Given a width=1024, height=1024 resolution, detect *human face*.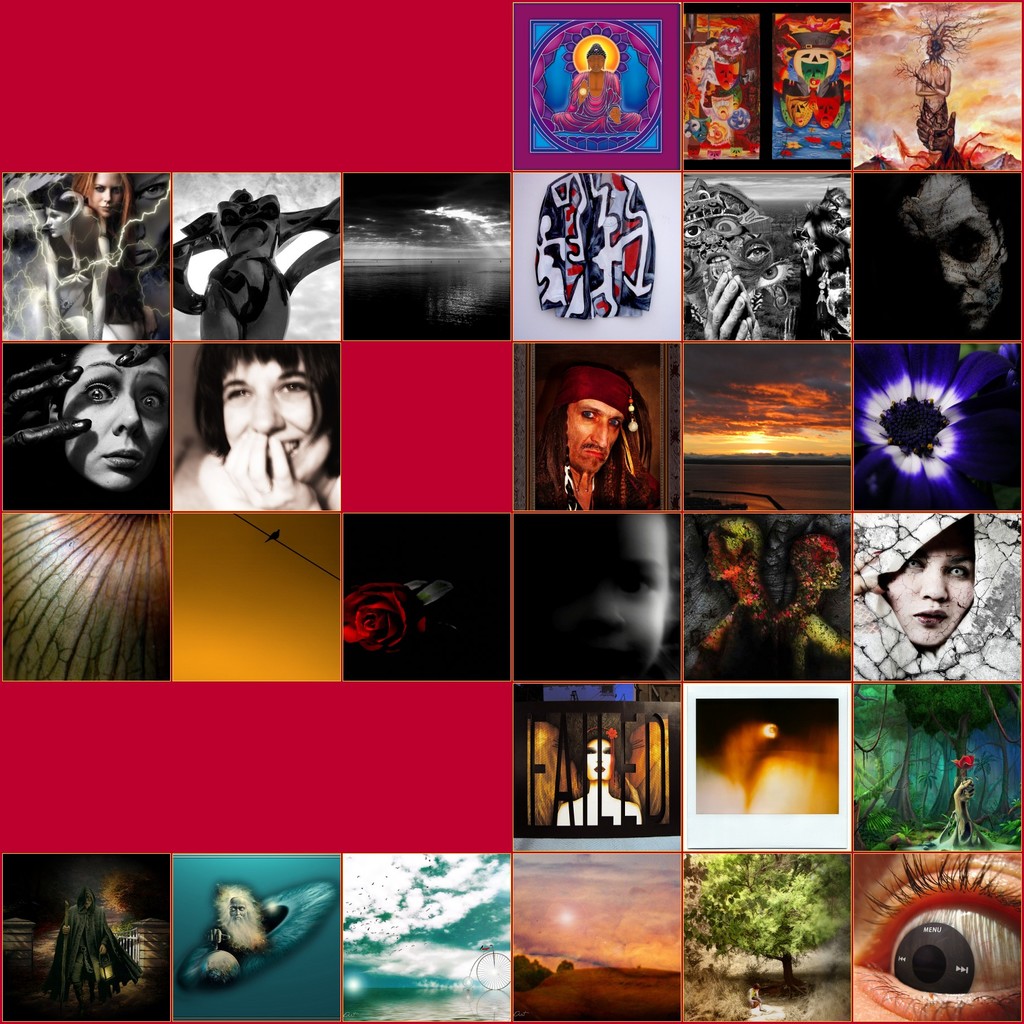
(left=47, top=212, right=69, bottom=240).
